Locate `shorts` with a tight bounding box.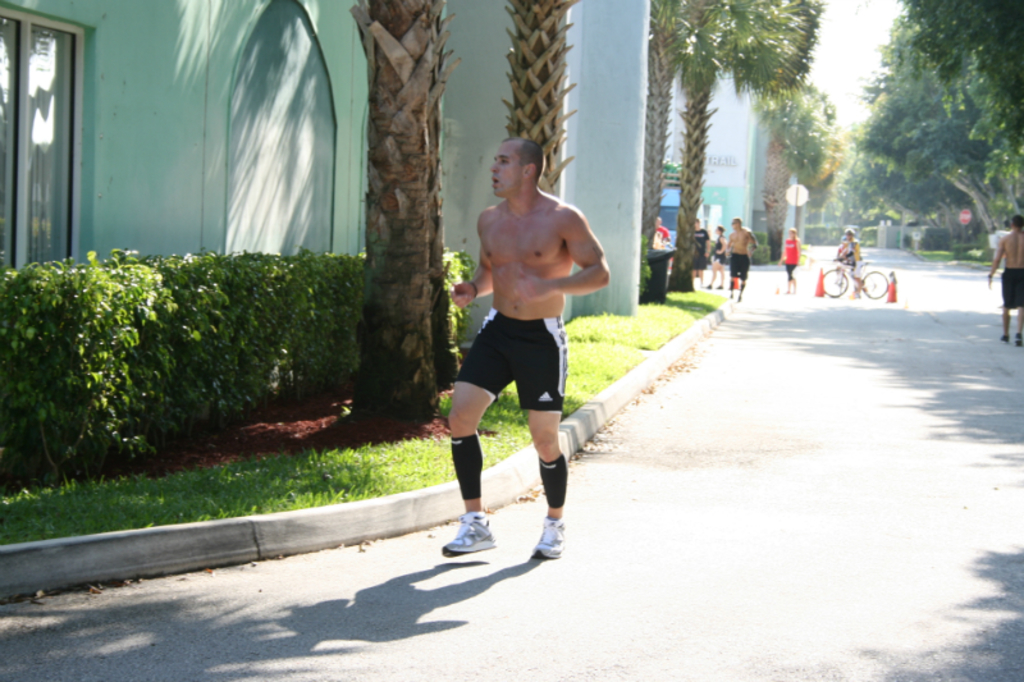
(456, 307, 567, 415).
